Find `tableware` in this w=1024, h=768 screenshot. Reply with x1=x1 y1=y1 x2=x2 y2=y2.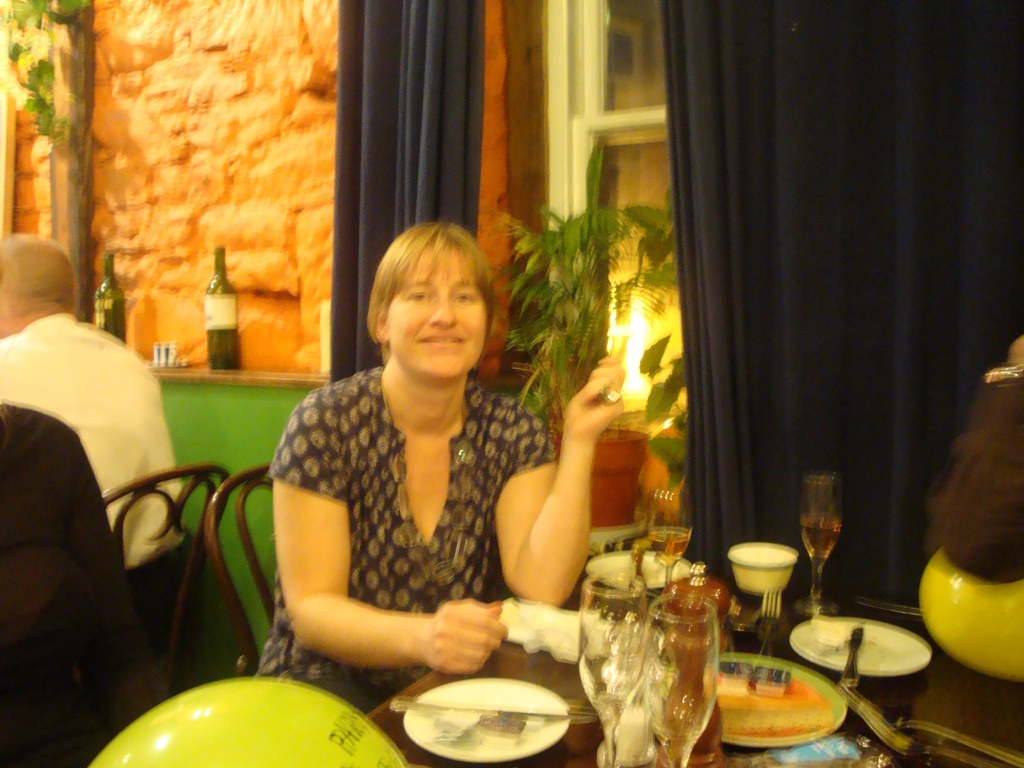
x1=715 y1=646 x2=847 y2=746.
